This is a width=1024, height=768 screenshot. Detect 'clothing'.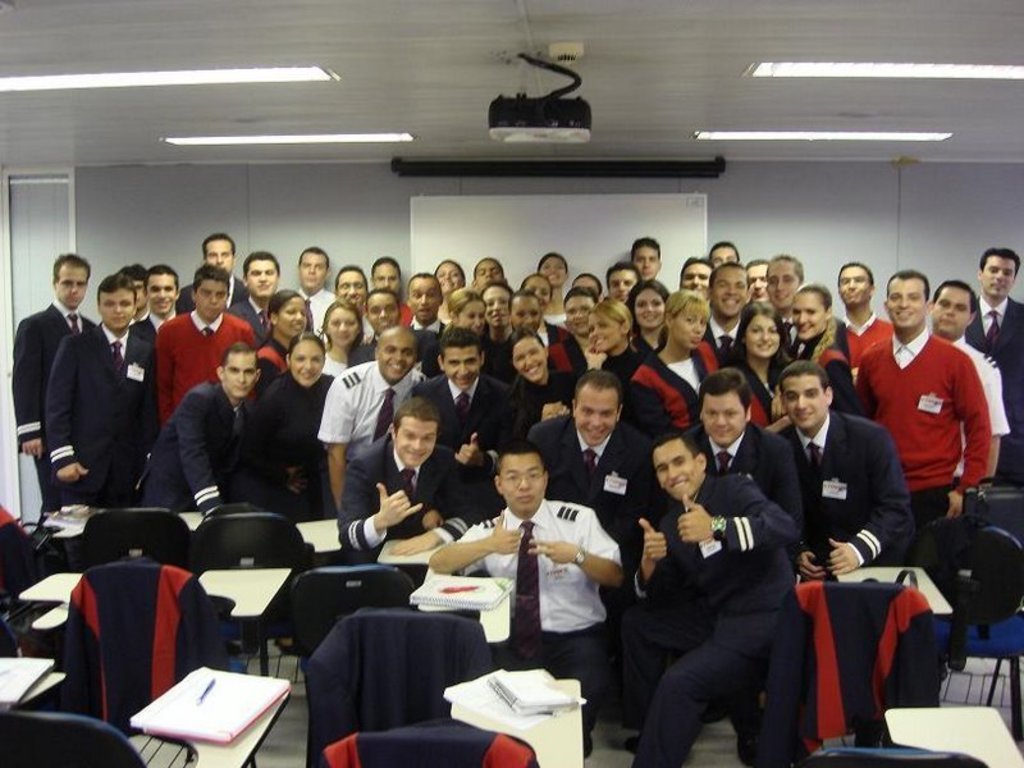
bbox=[950, 332, 1014, 476].
